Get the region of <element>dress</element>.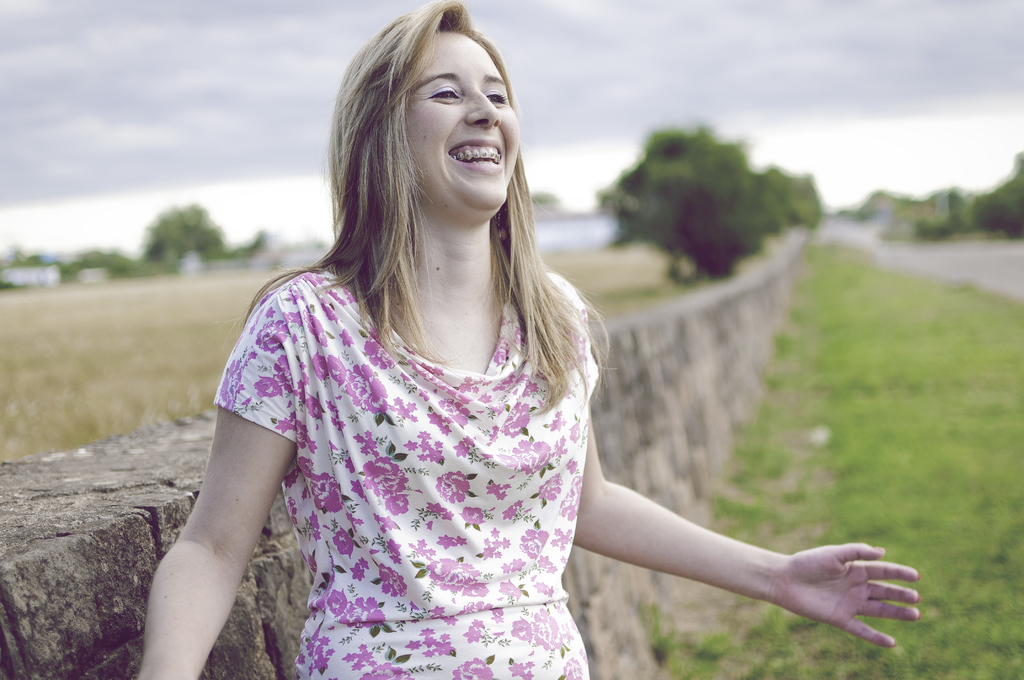
bbox=(209, 266, 600, 679).
